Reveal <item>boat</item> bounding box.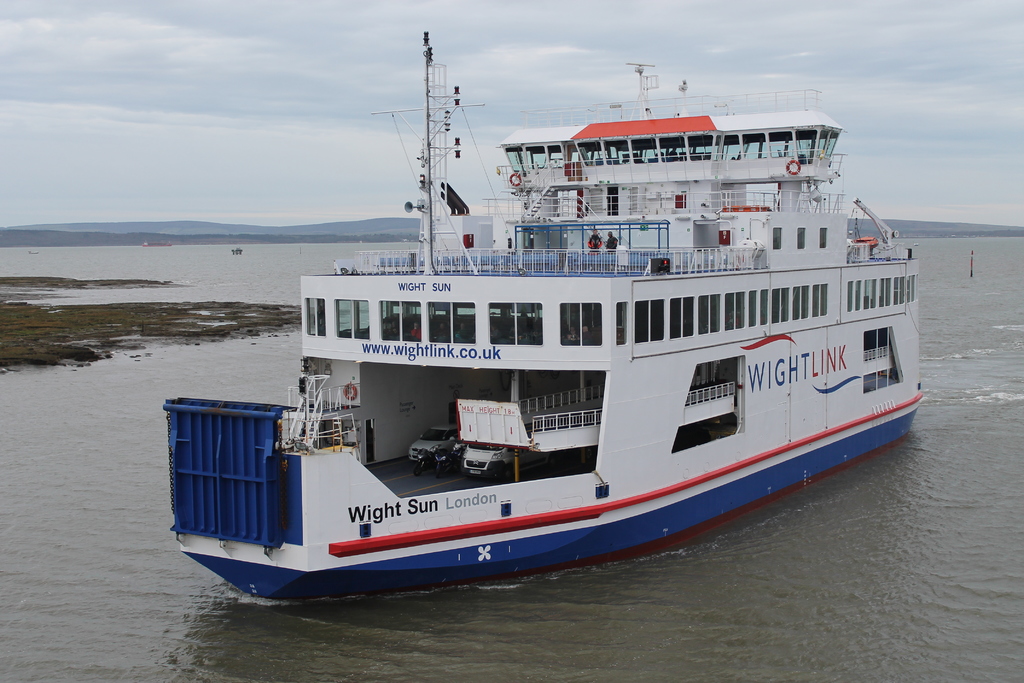
Revealed: crop(166, 22, 912, 614).
